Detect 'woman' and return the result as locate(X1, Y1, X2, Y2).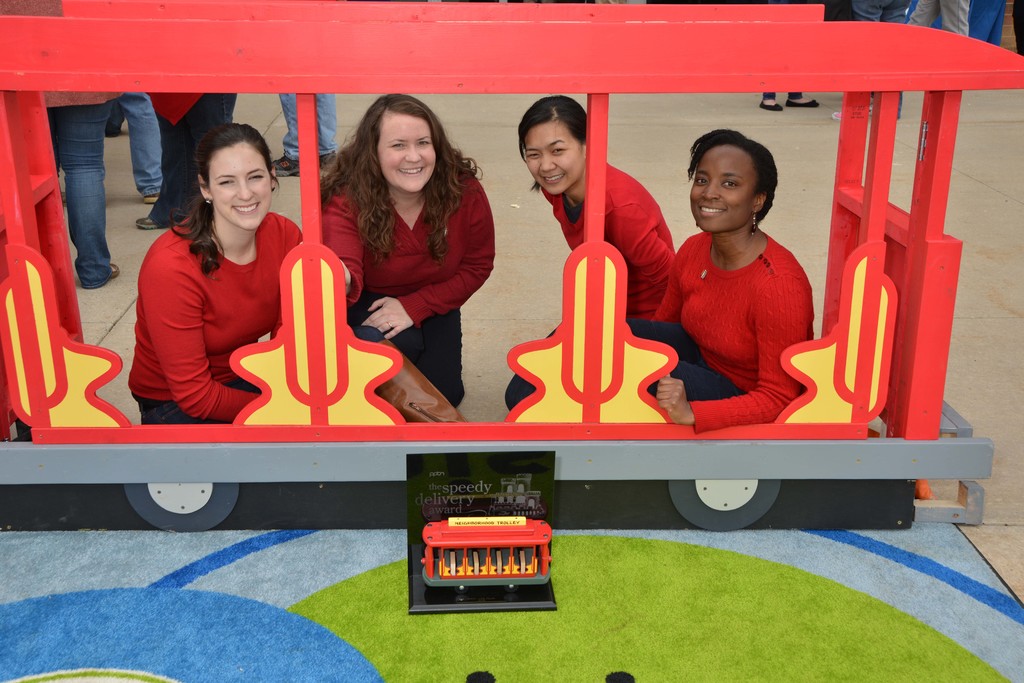
locate(627, 125, 812, 427).
